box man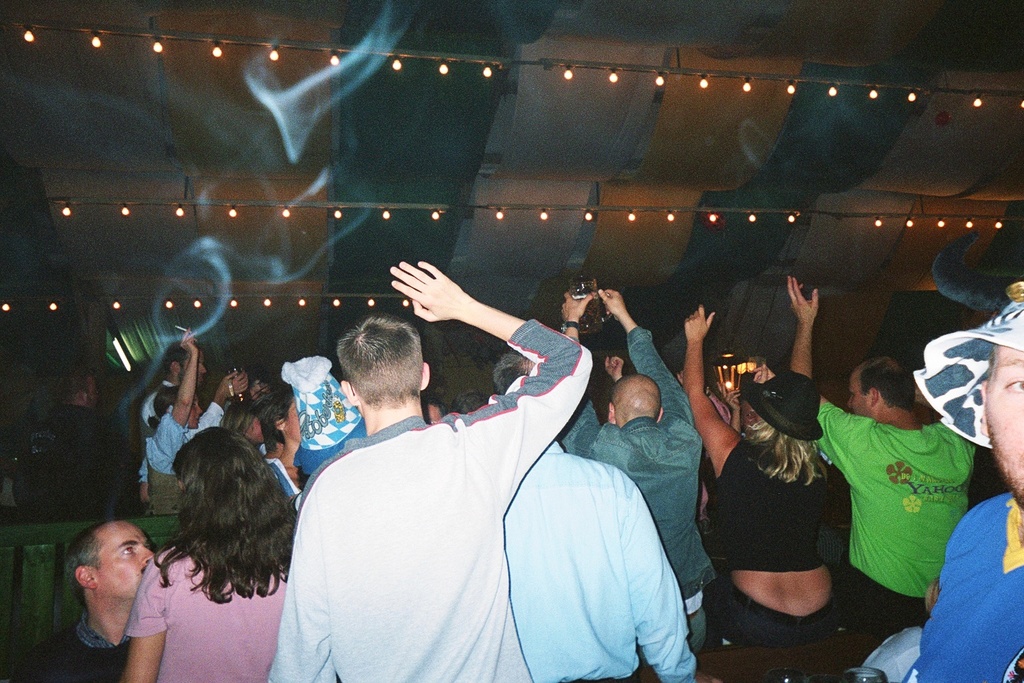
[x1=141, y1=341, x2=208, y2=445]
